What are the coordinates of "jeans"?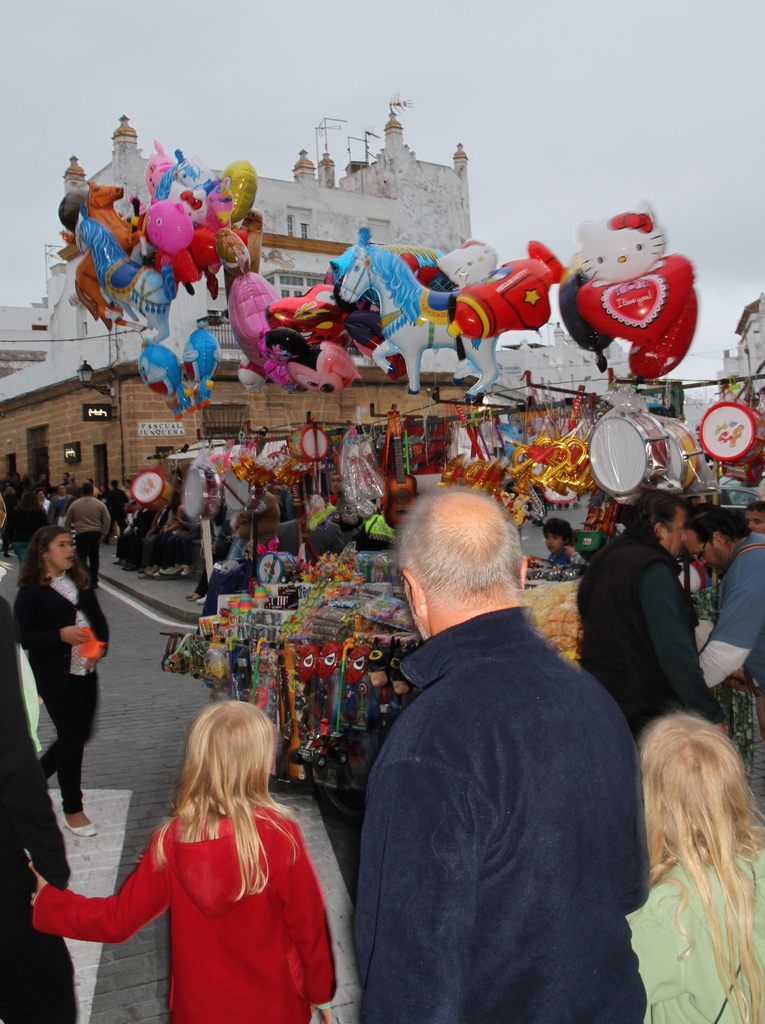
[left=199, top=566, right=245, bottom=616].
